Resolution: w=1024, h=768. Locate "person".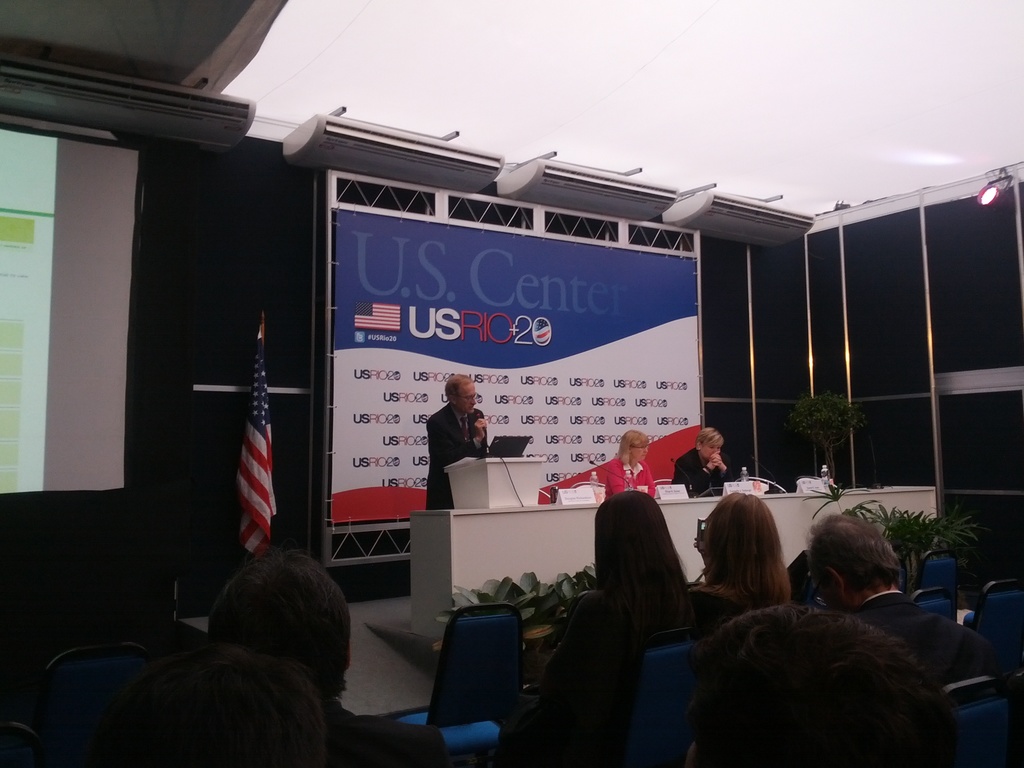
{"left": 604, "top": 429, "right": 654, "bottom": 499}.
